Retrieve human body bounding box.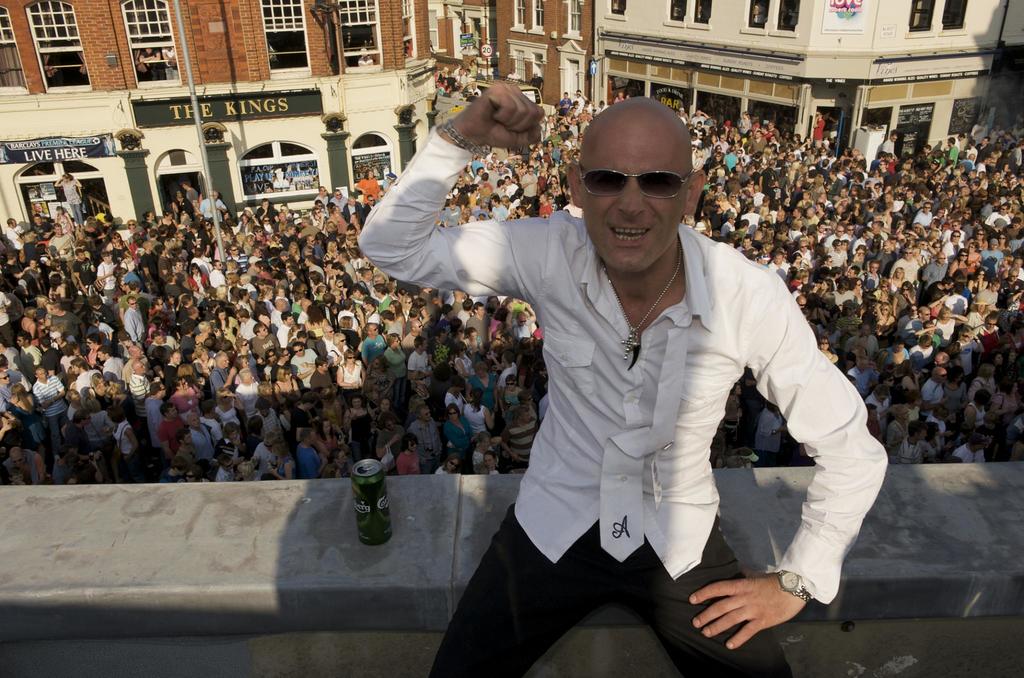
Bounding box: 1005,174,1013,184.
